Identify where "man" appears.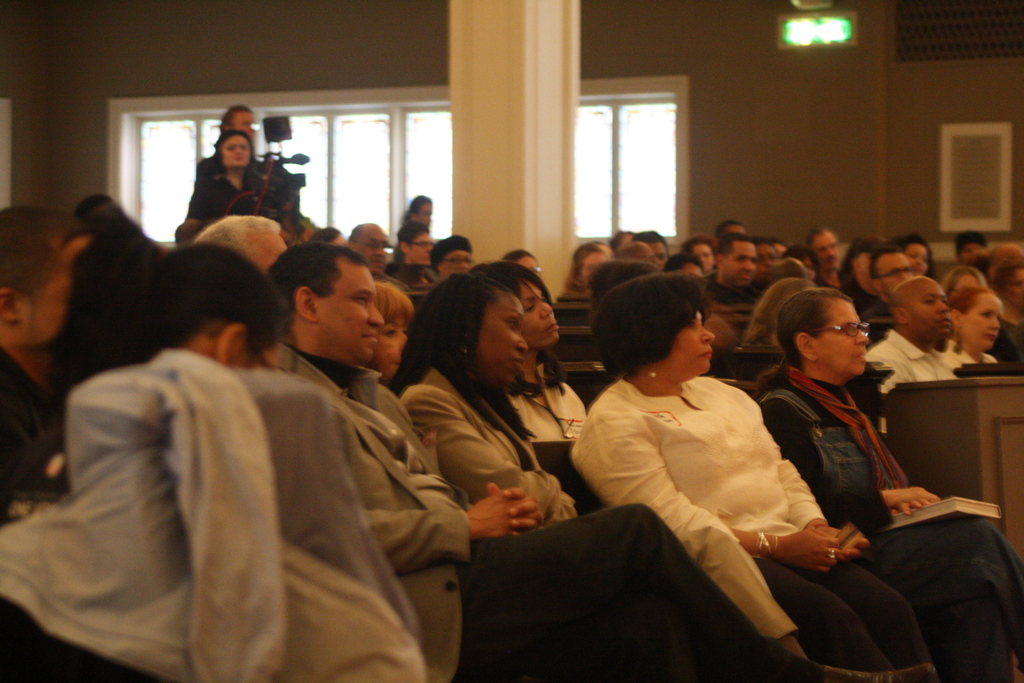
Appears at 865,242,918,305.
